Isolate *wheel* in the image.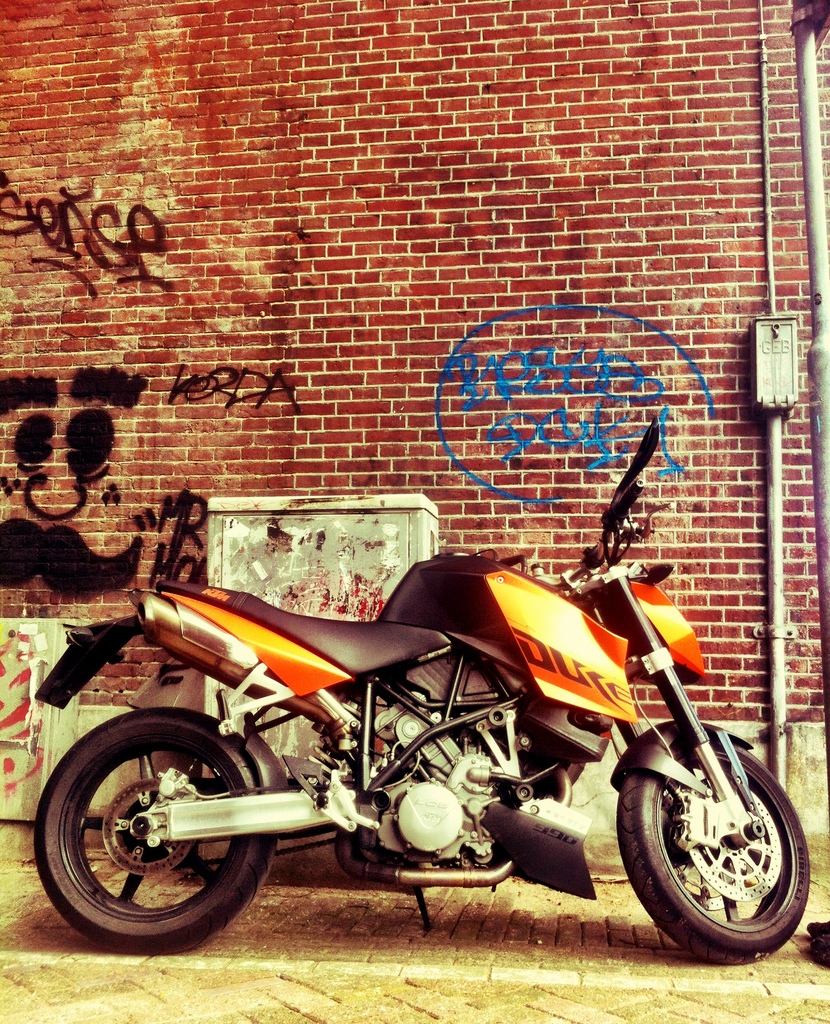
Isolated region: (left=36, top=708, right=269, bottom=954).
